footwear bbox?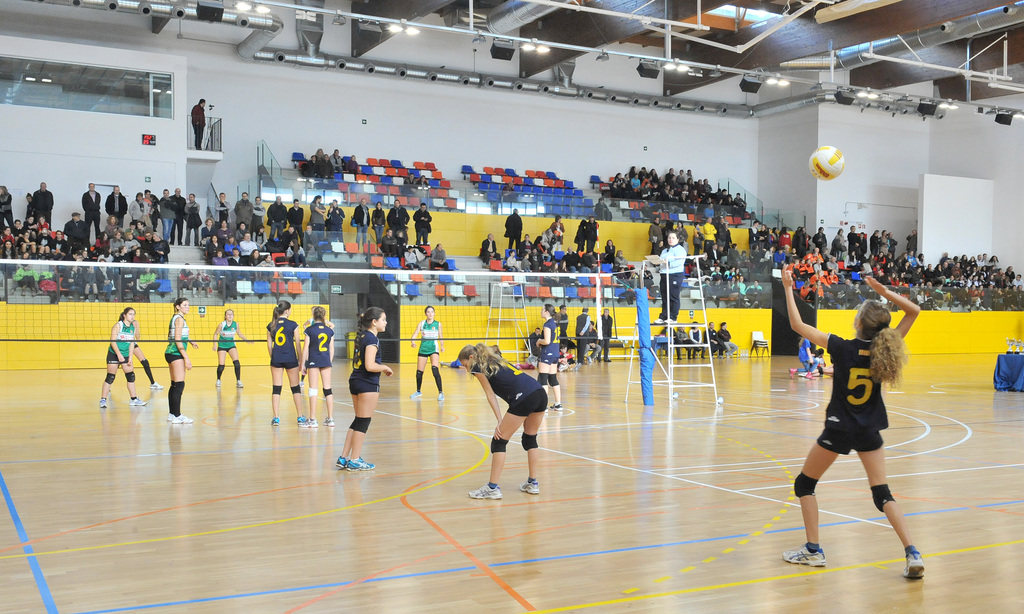
405:393:422:401
